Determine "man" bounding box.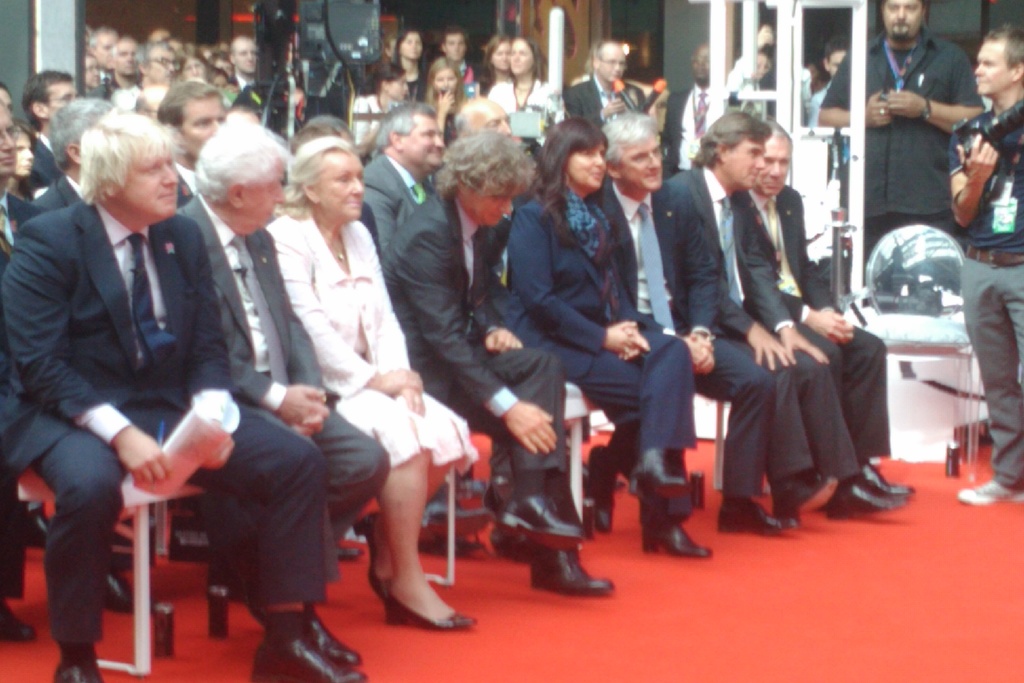
Determined: 821 0 982 242.
